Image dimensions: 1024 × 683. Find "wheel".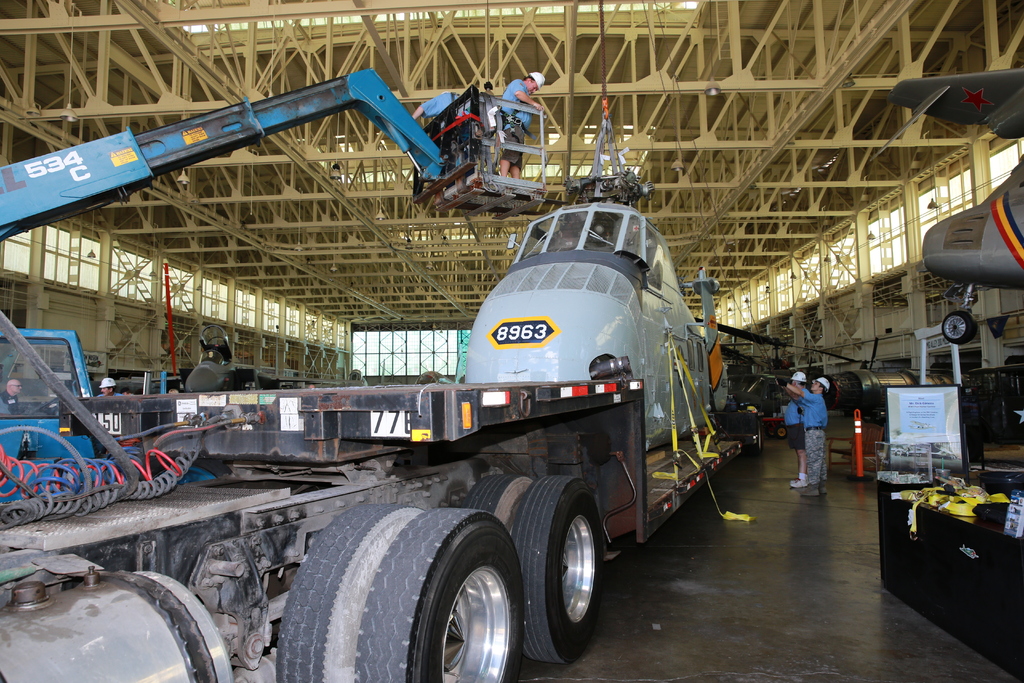
box=[775, 427, 788, 439].
